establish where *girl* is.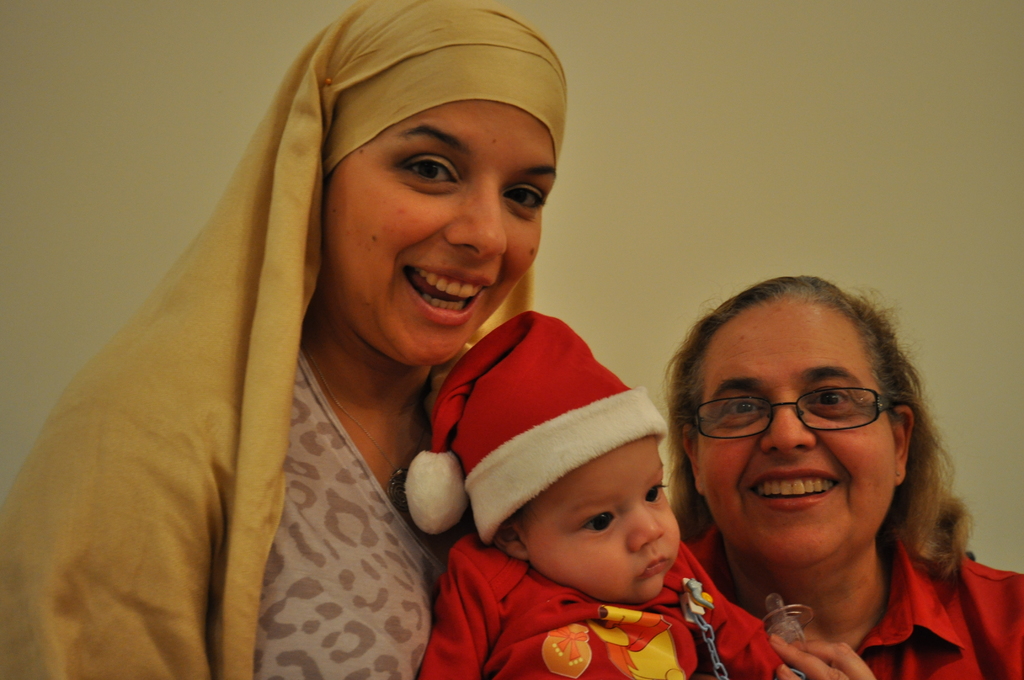
Established at {"left": 0, "top": 0, "right": 572, "bottom": 679}.
